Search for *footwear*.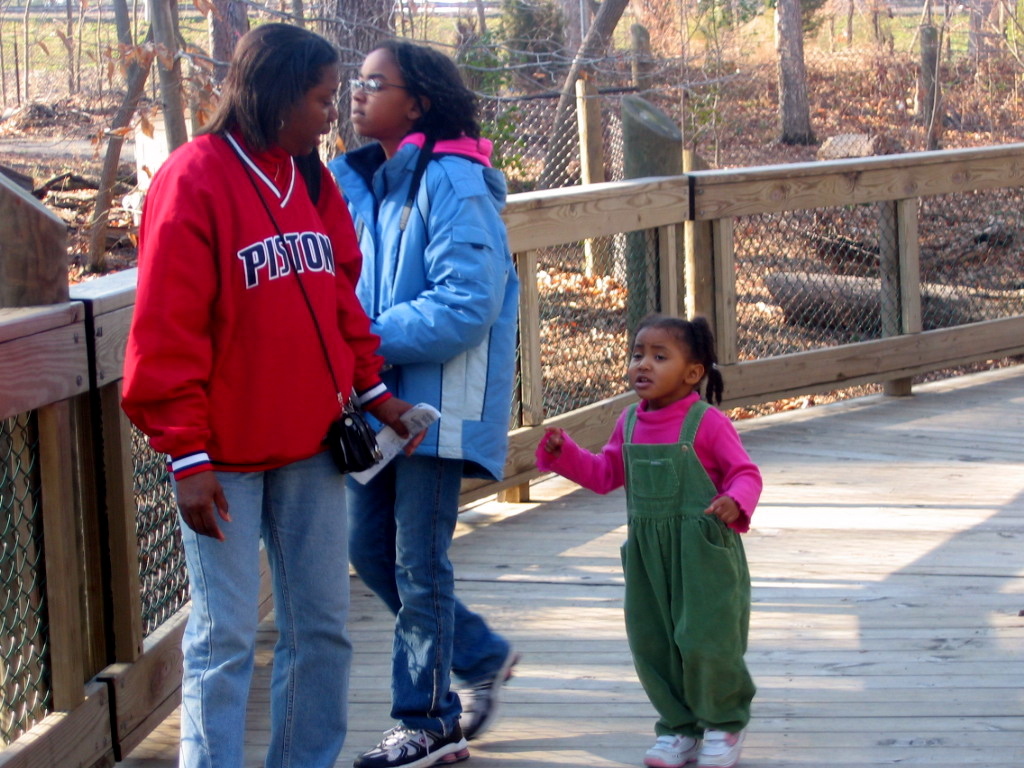
Found at [649, 729, 699, 767].
